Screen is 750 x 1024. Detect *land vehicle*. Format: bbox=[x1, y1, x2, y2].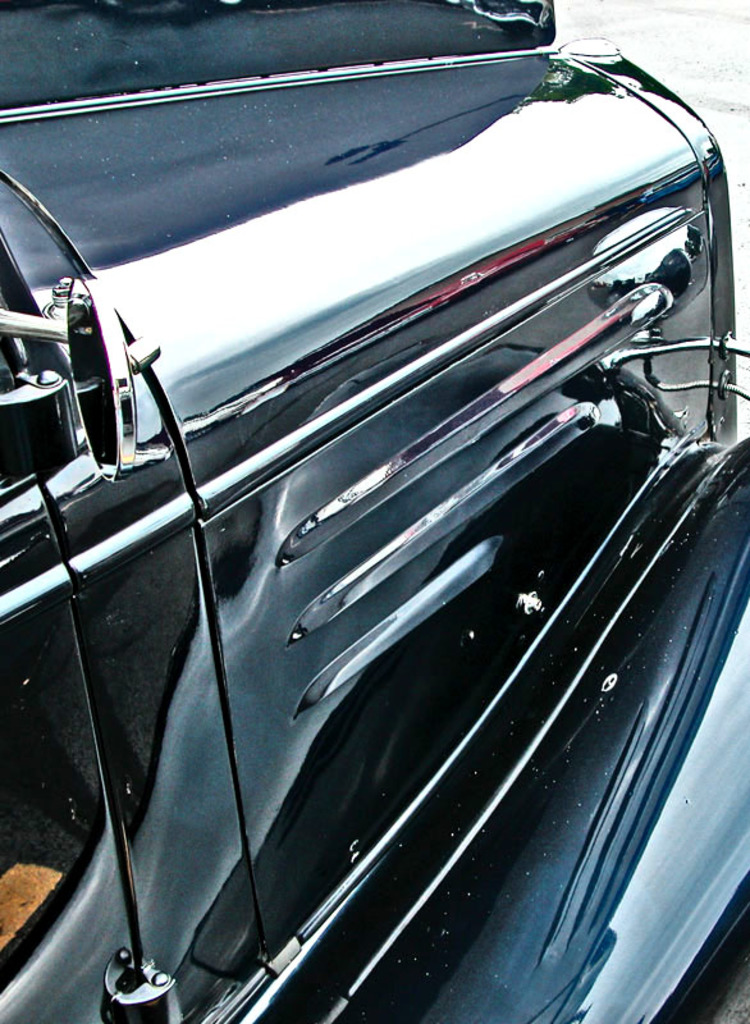
bbox=[0, 18, 738, 1001].
